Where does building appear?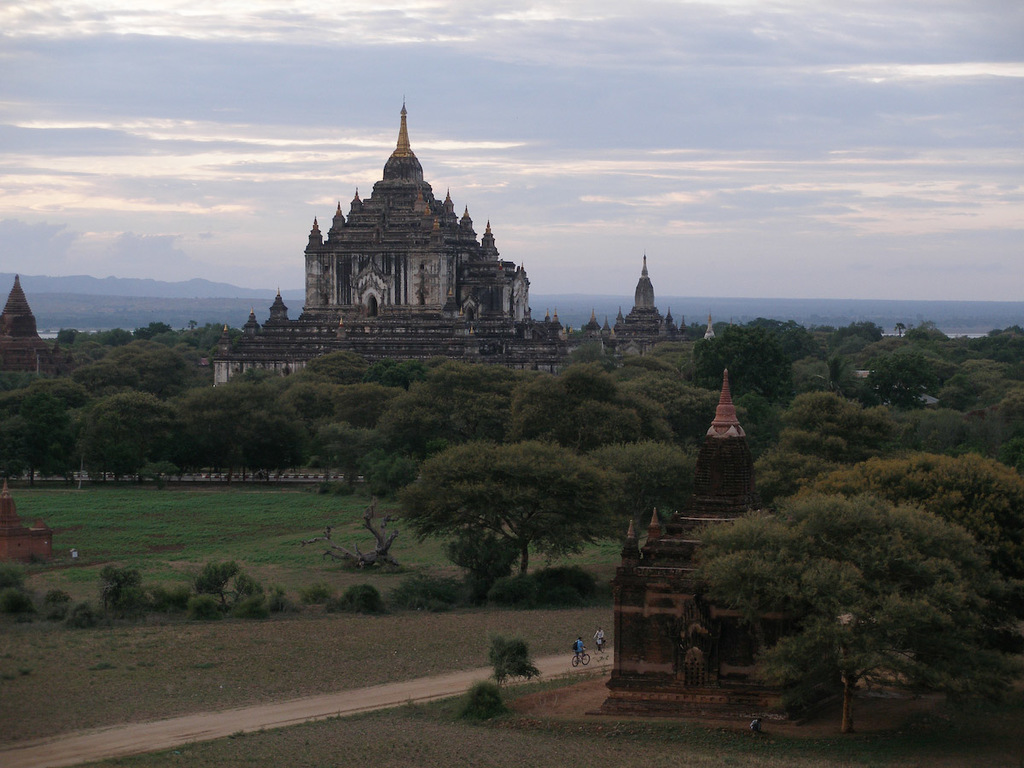
Appears at 211/89/720/389.
